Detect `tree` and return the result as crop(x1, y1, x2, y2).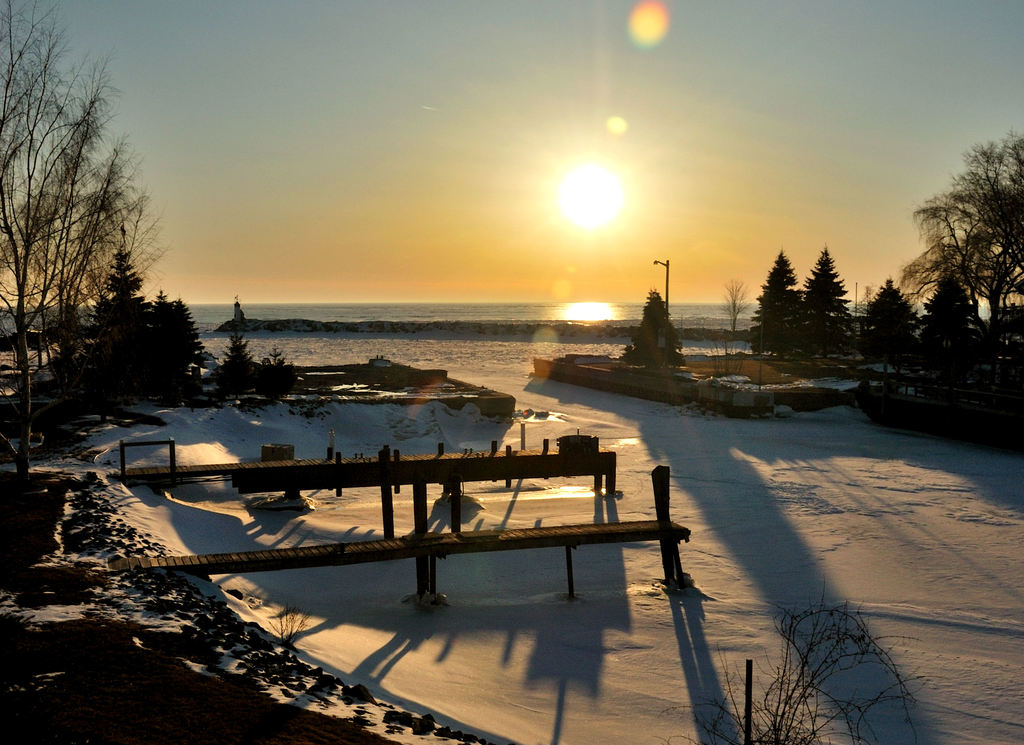
crop(0, 0, 312, 431).
